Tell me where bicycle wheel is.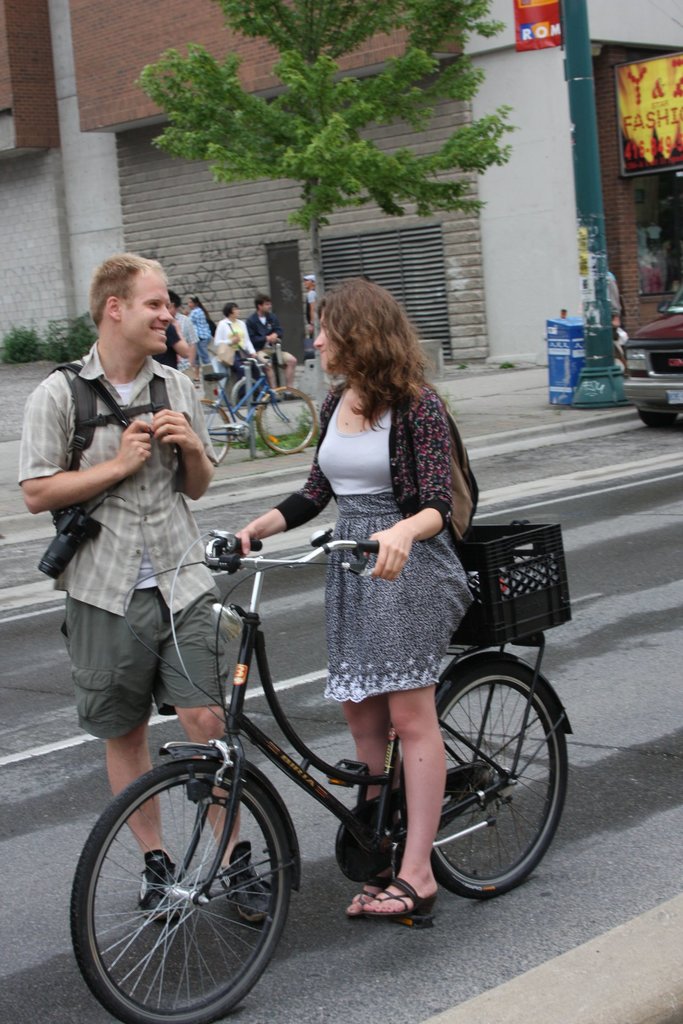
bicycle wheel is at [left=259, top=385, right=316, bottom=451].
